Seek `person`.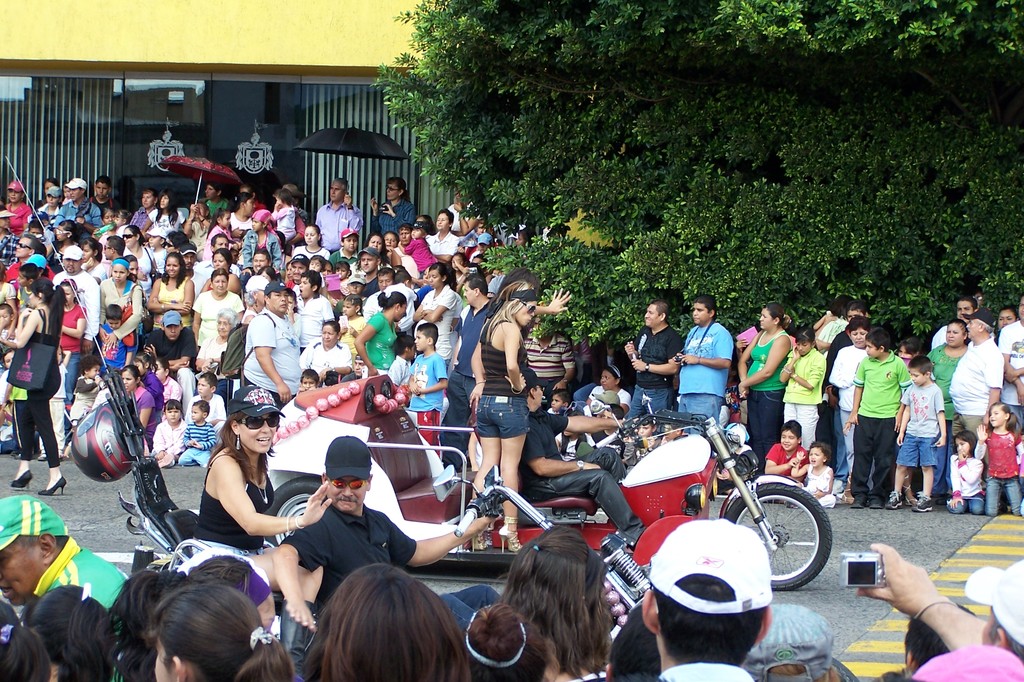
(left=152, top=578, right=293, bottom=681).
